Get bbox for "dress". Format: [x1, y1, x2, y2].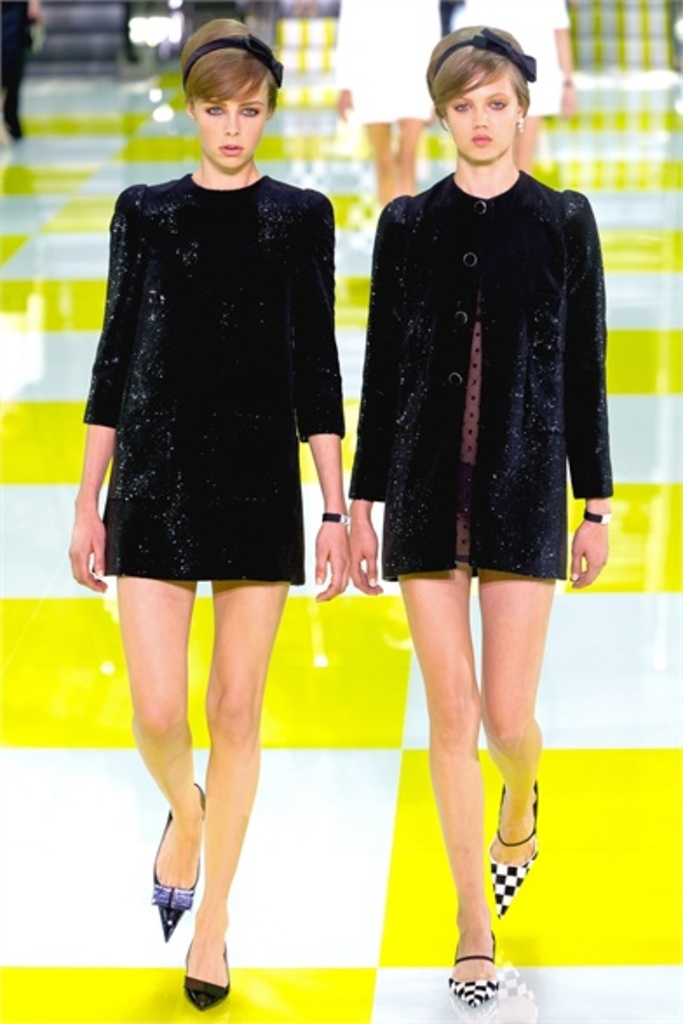
[77, 167, 348, 596].
